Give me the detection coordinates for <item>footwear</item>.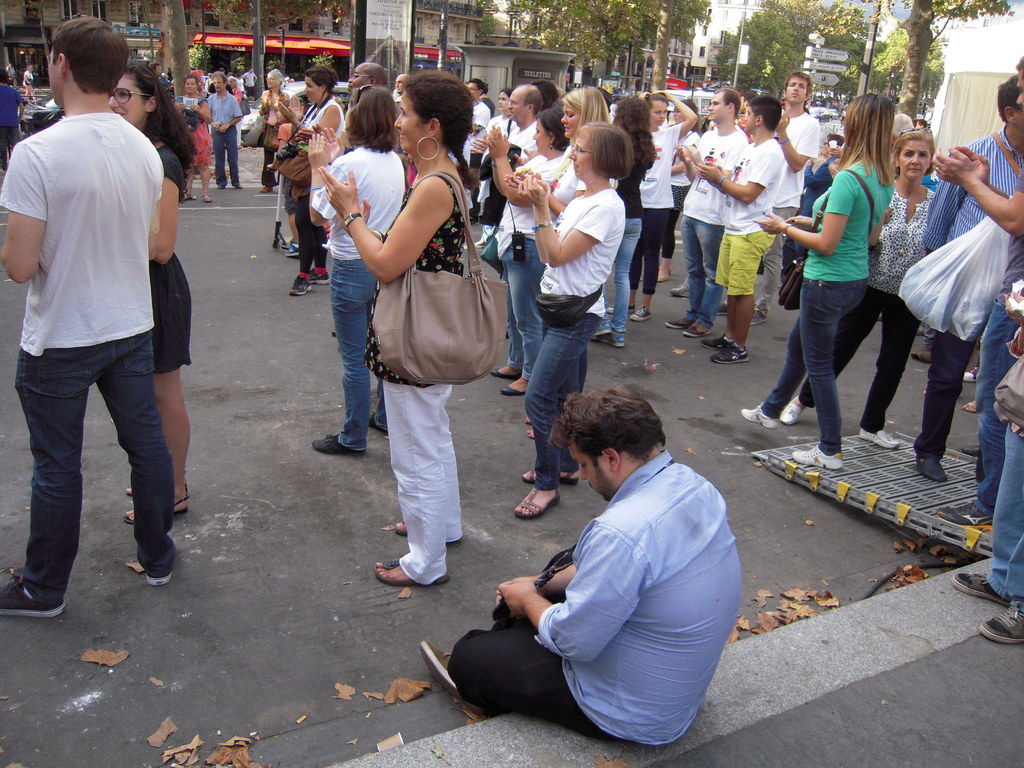
630, 307, 653, 322.
